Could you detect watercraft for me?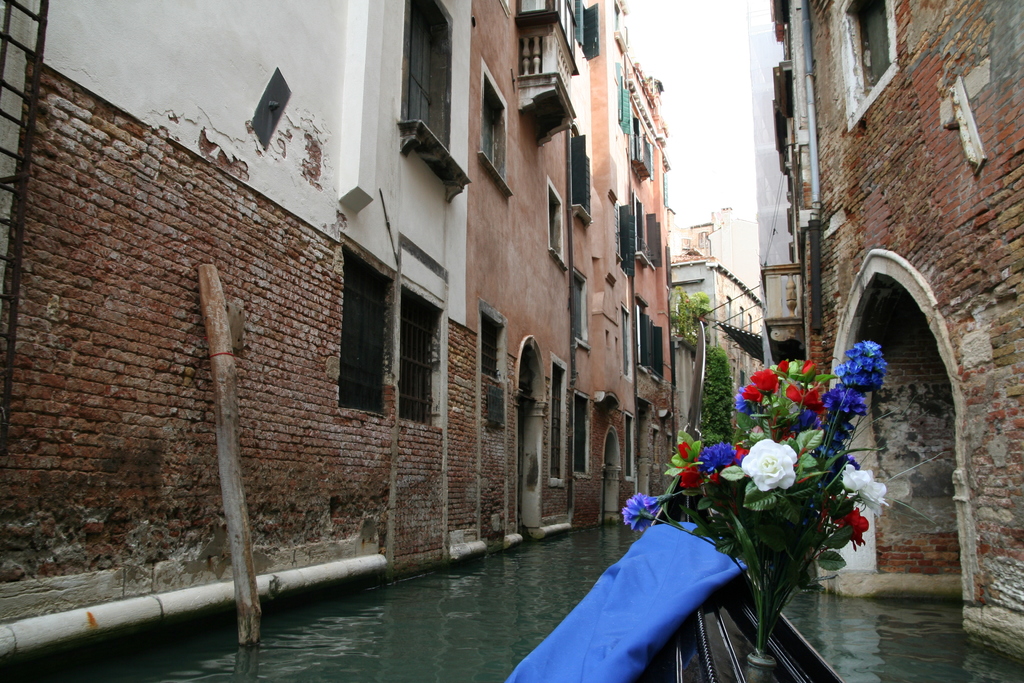
Detection result: [500, 310, 851, 682].
